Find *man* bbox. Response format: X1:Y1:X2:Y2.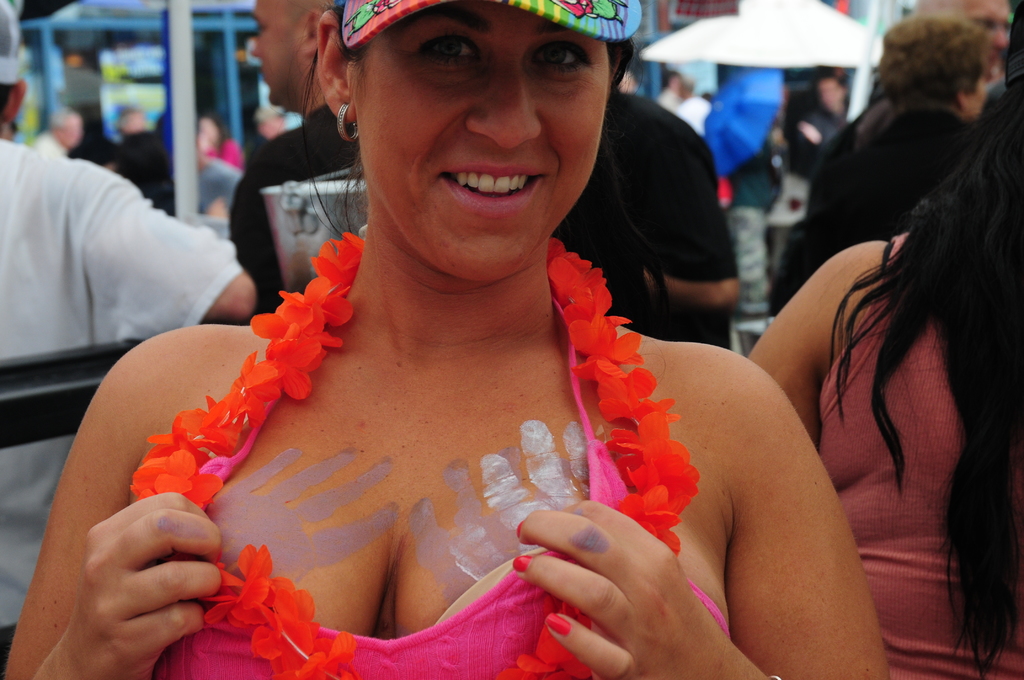
228:0:358:314.
